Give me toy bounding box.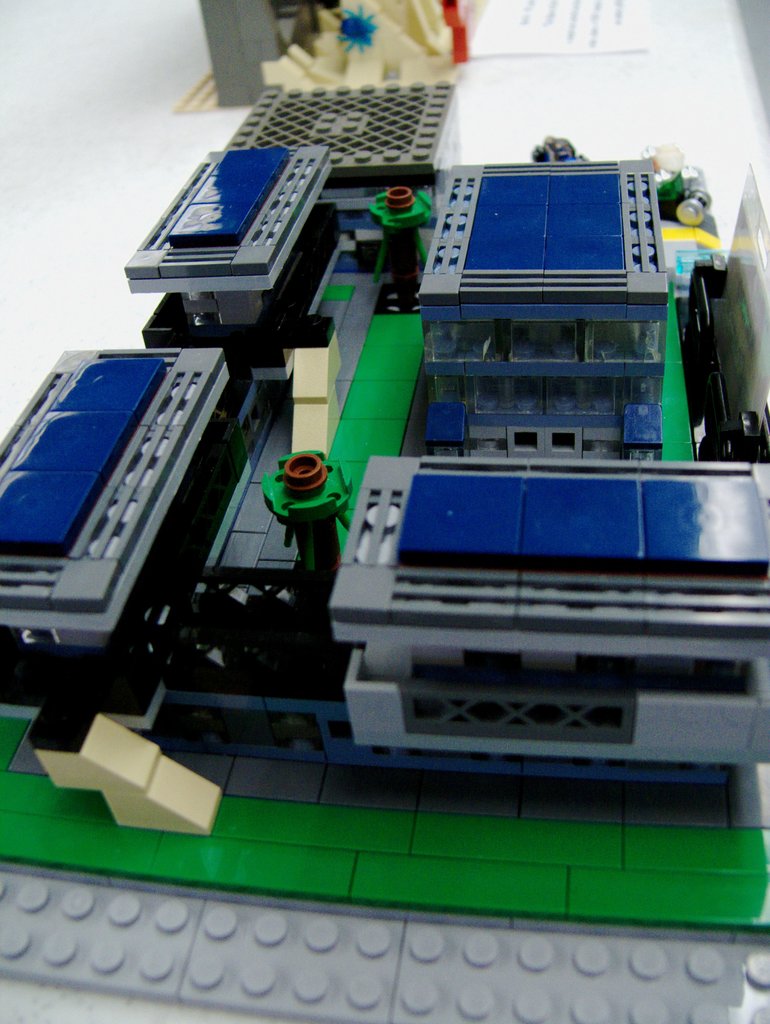
detection(412, 164, 671, 479).
